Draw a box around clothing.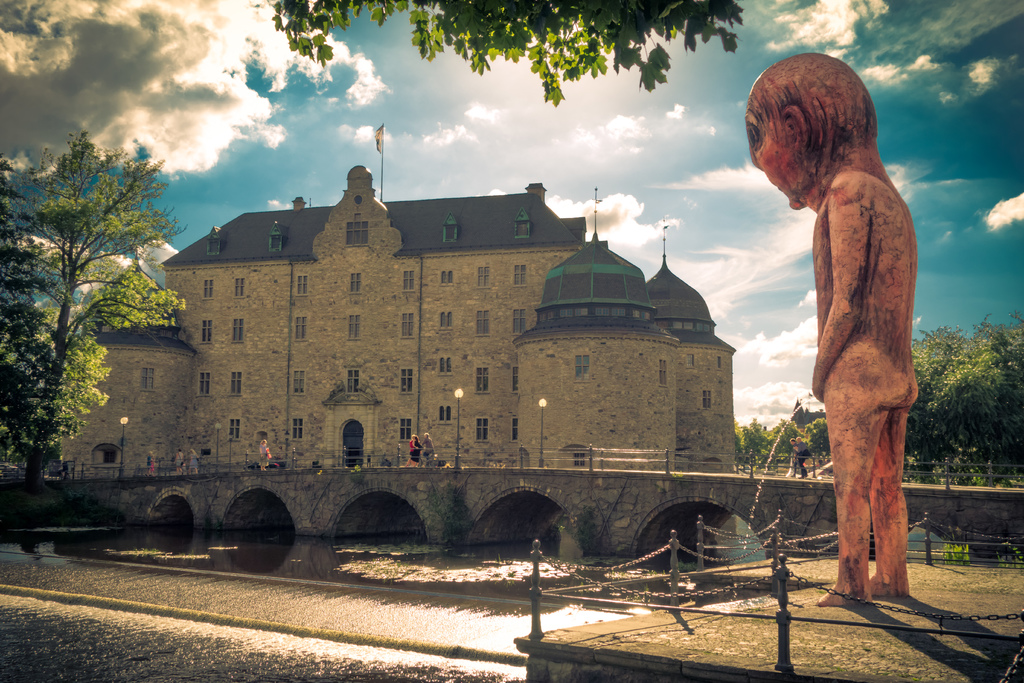
detection(150, 459, 154, 471).
